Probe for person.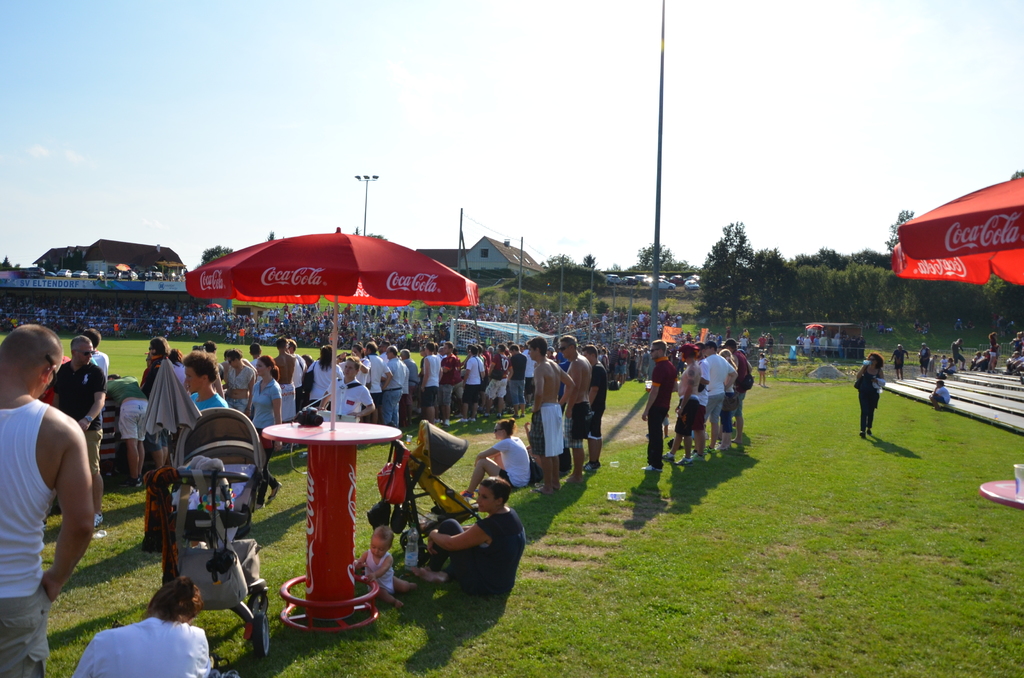
Probe result: <box>989,323,1004,377</box>.
